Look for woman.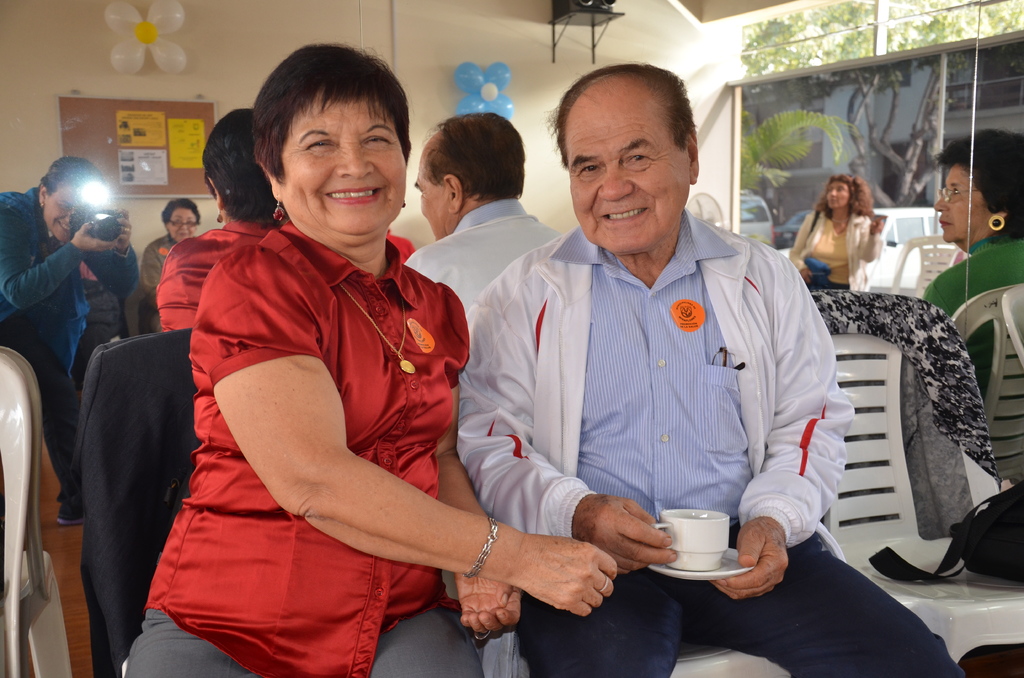
Found: left=115, top=65, right=523, bottom=670.
